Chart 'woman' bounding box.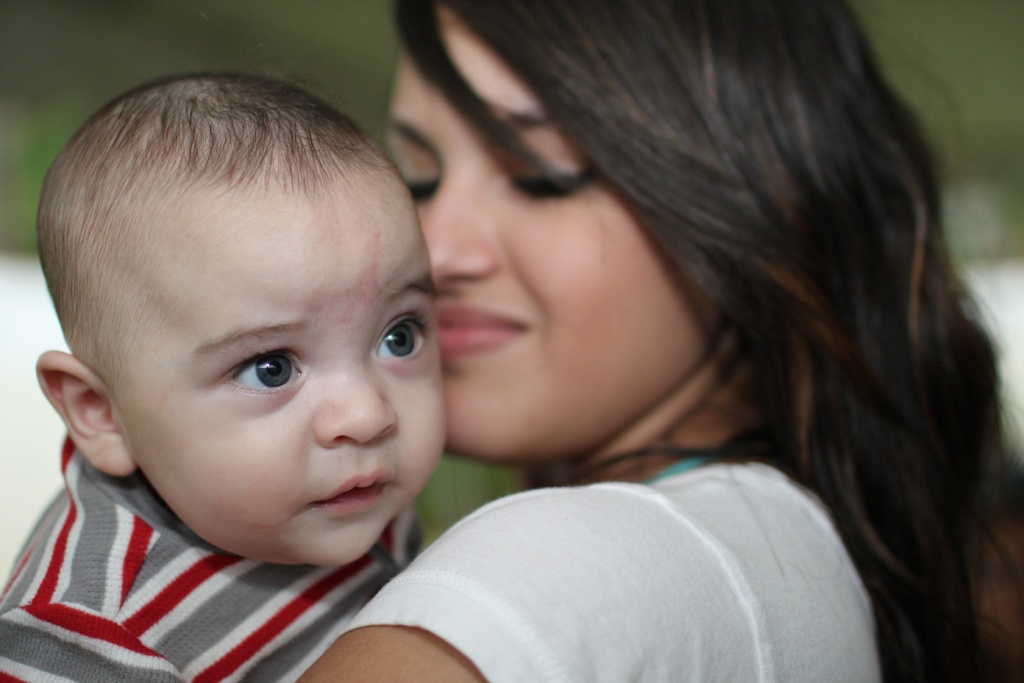
Charted: BBox(265, 27, 978, 662).
